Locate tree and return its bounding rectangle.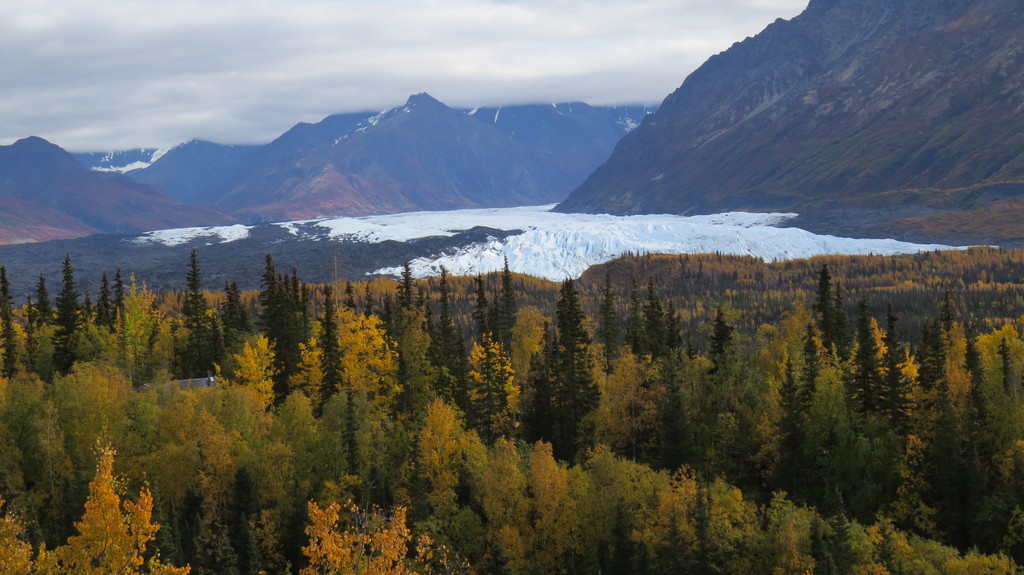
<bbox>401, 306, 442, 433</bbox>.
